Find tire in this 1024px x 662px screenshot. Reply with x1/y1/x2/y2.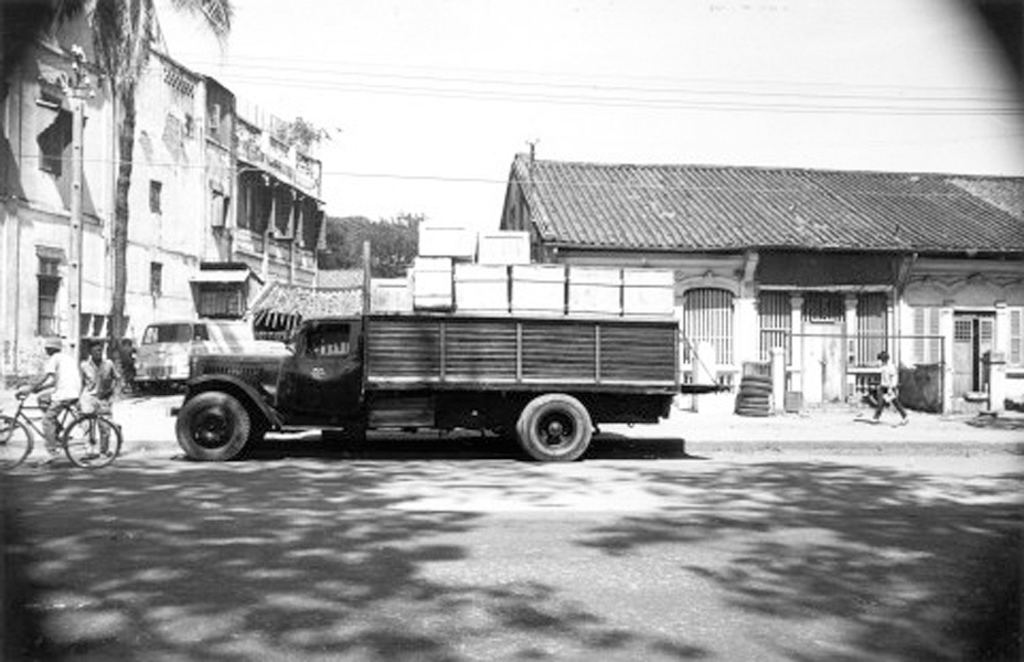
64/416/119/469.
